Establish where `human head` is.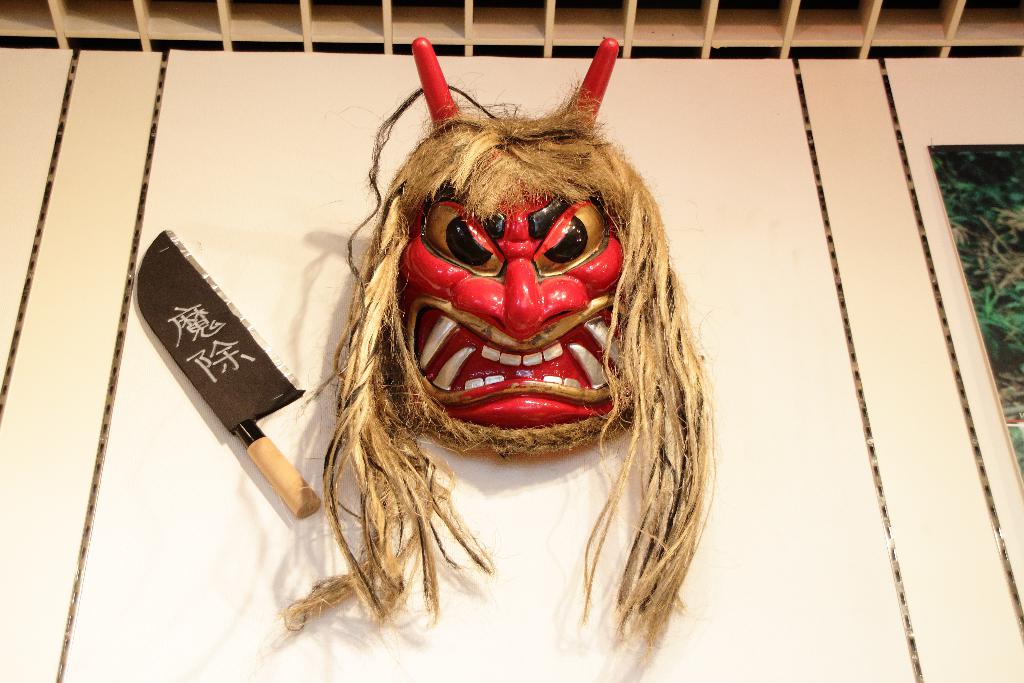
Established at bbox=[358, 111, 657, 462].
